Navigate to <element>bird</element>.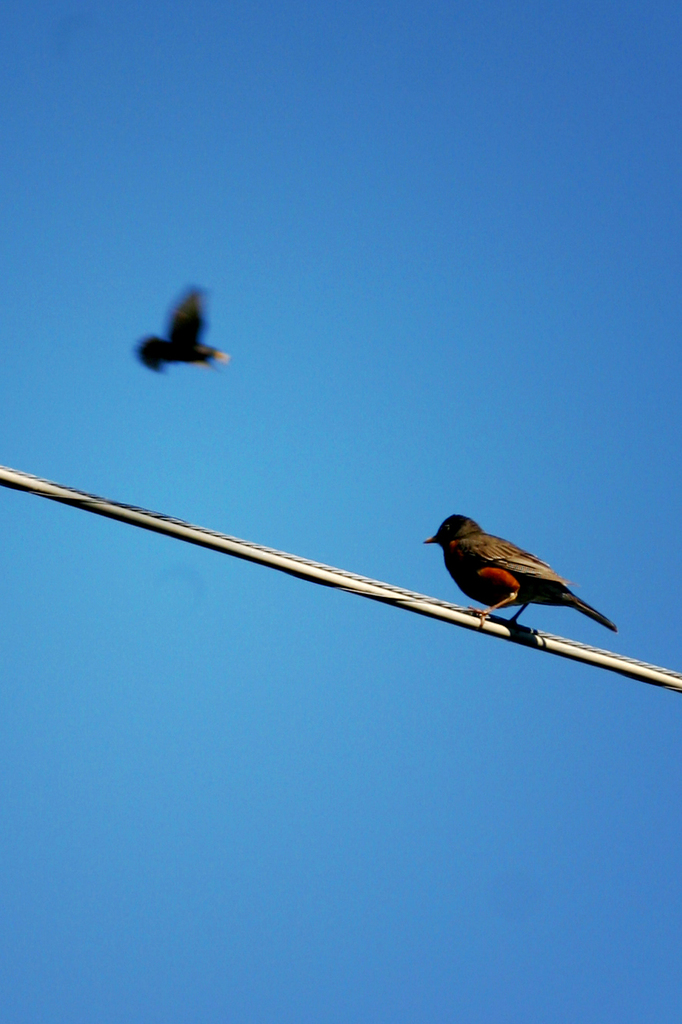
Navigation target: 133 285 231 376.
